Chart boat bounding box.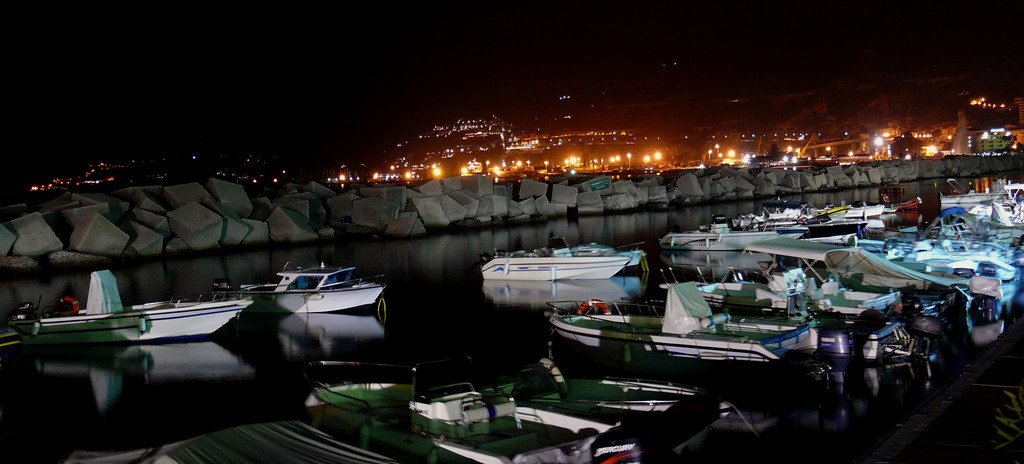
Charted: detection(6, 270, 252, 344).
